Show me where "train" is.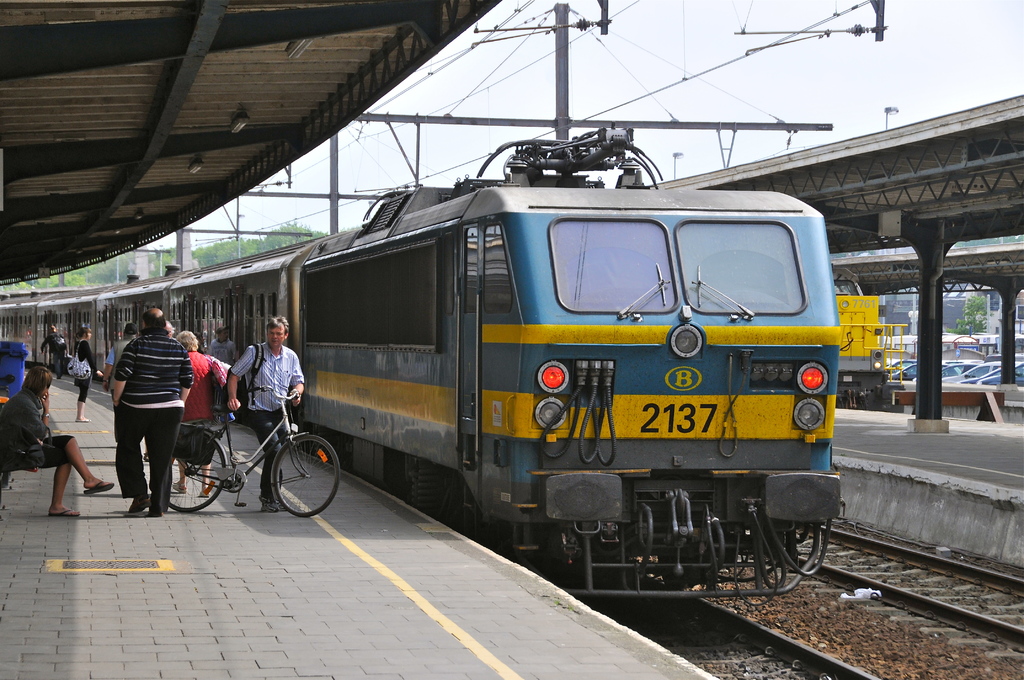
"train" is at detection(0, 118, 843, 594).
